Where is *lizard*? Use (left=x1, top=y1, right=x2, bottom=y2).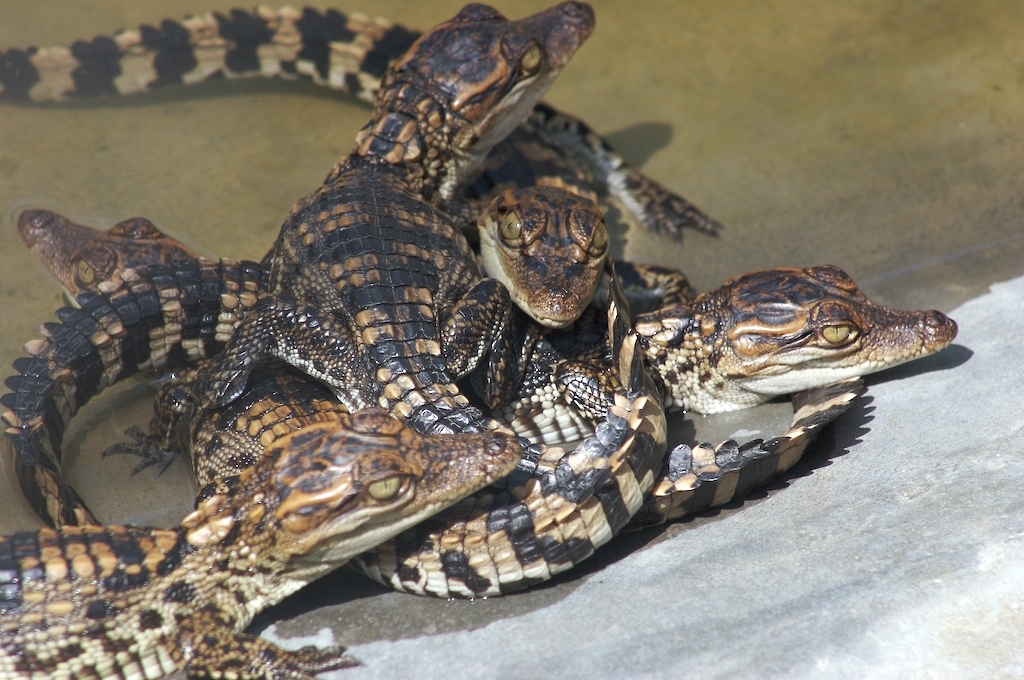
(left=652, top=268, right=960, bottom=411).
